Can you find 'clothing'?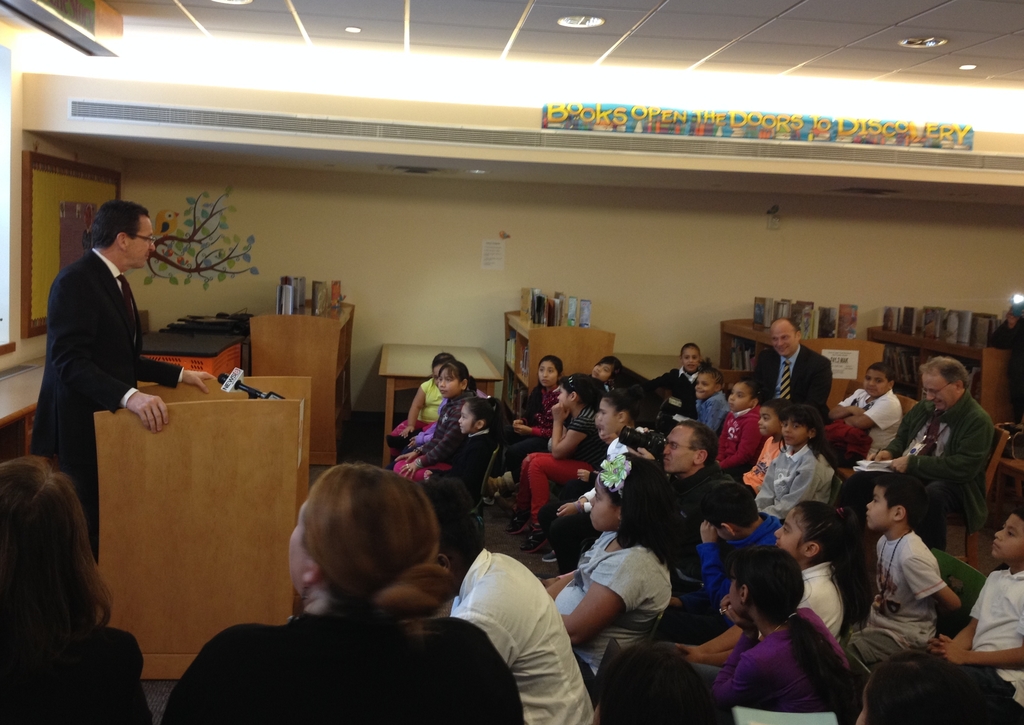
Yes, bounding box: bbox=(391, 378, 445, 458).
